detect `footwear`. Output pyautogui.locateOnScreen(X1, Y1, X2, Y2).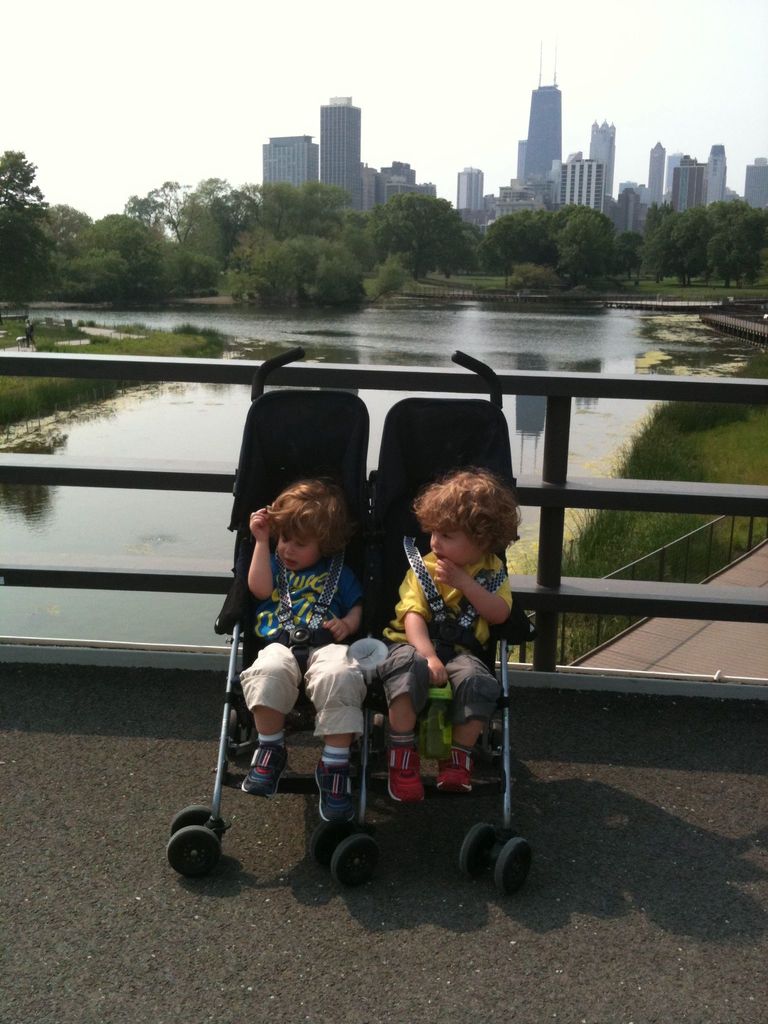
pyautogui.locateOnScreen(393, 739, 420, 803).
